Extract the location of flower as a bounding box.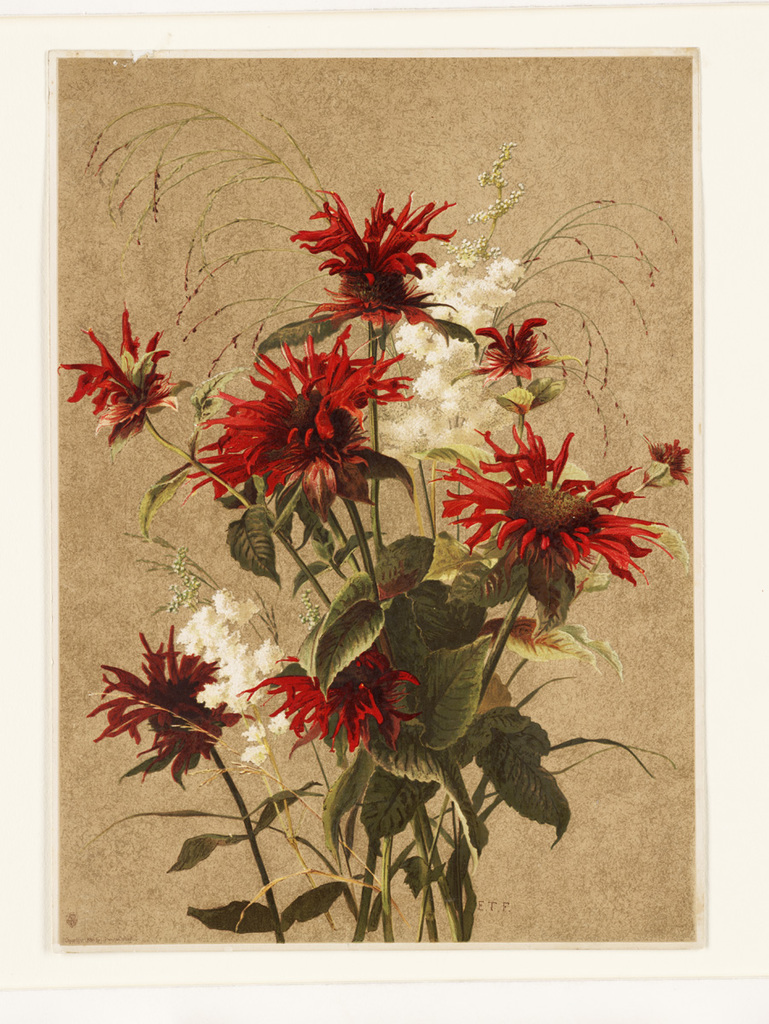
bbox=(284, 188, 460, 329).
